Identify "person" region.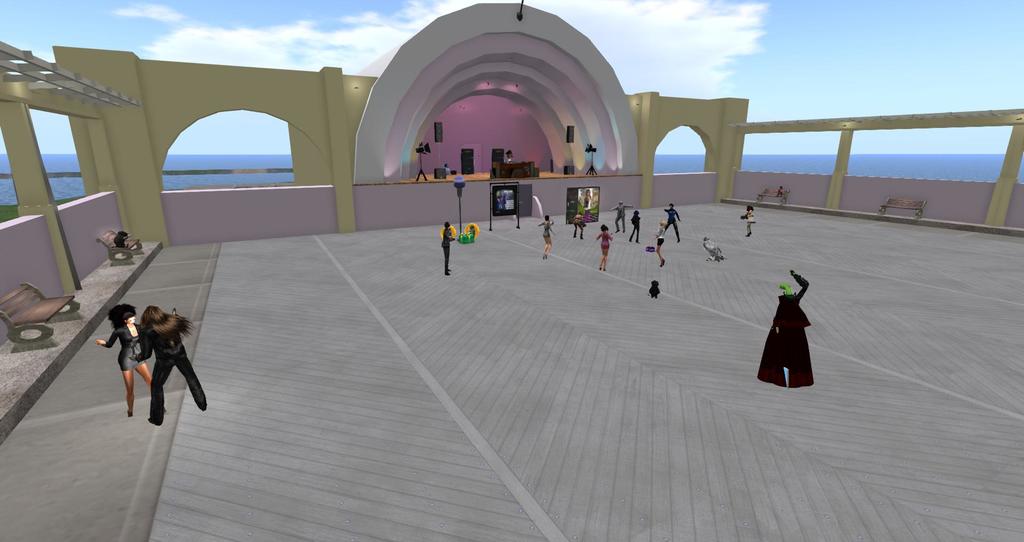
Region: (x1=740, y1=203, x2=760, y2=235).
